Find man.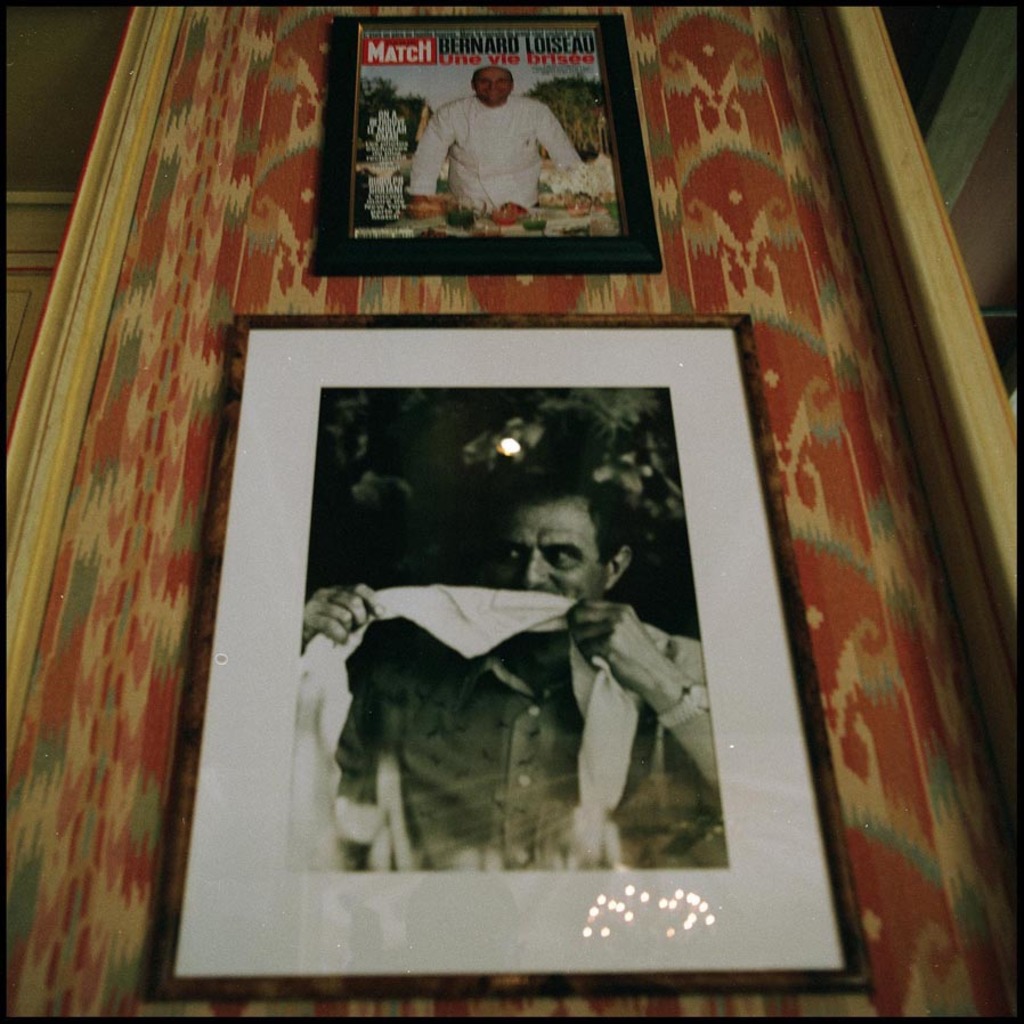
bbox=(412, 64, 583, 210).
